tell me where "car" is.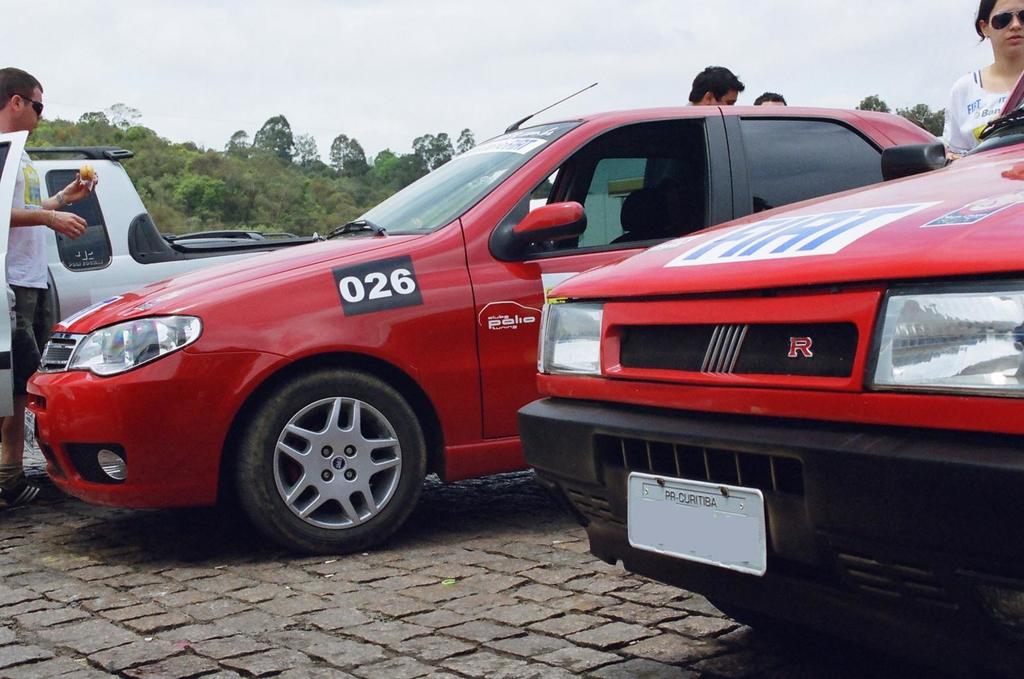
"car" is at detection(519, 72, 1023, 662).
